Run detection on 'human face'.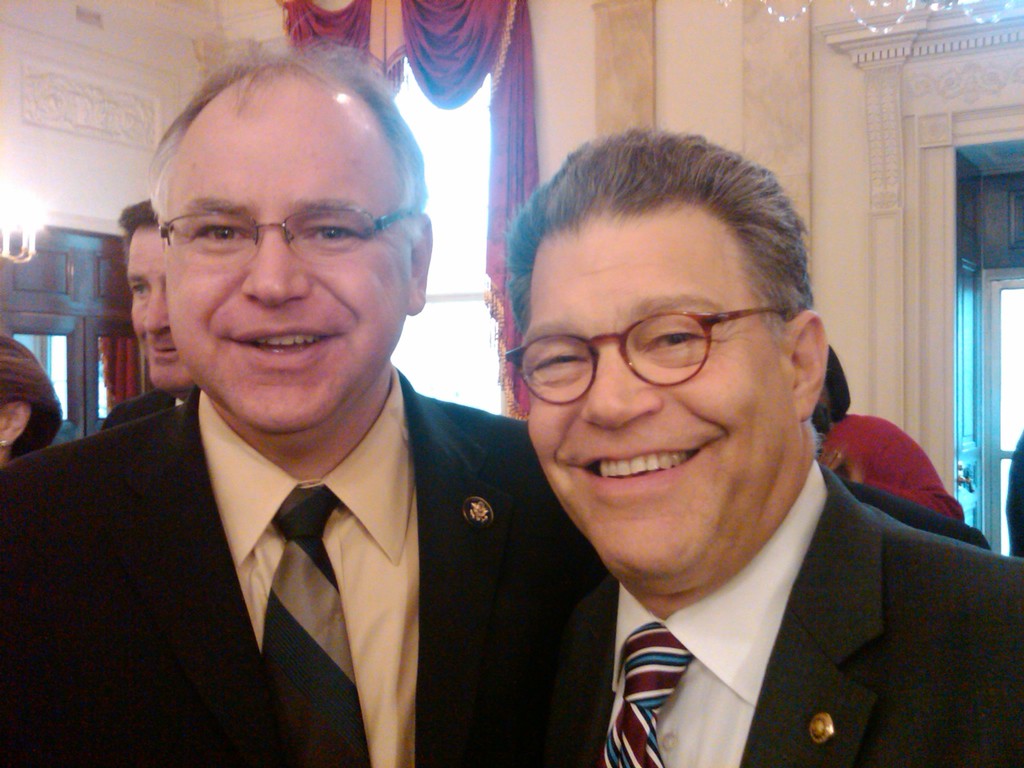
Result: 524:204:792:582.
